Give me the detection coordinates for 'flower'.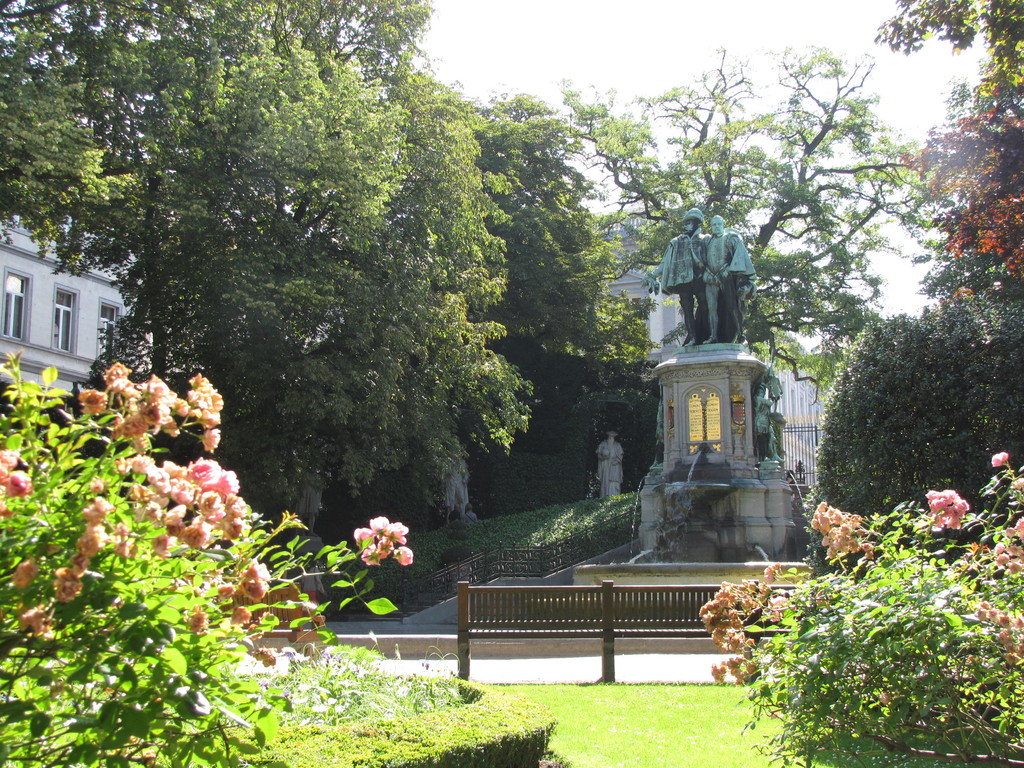
bbox=(1009, 477, 1023, 488).
